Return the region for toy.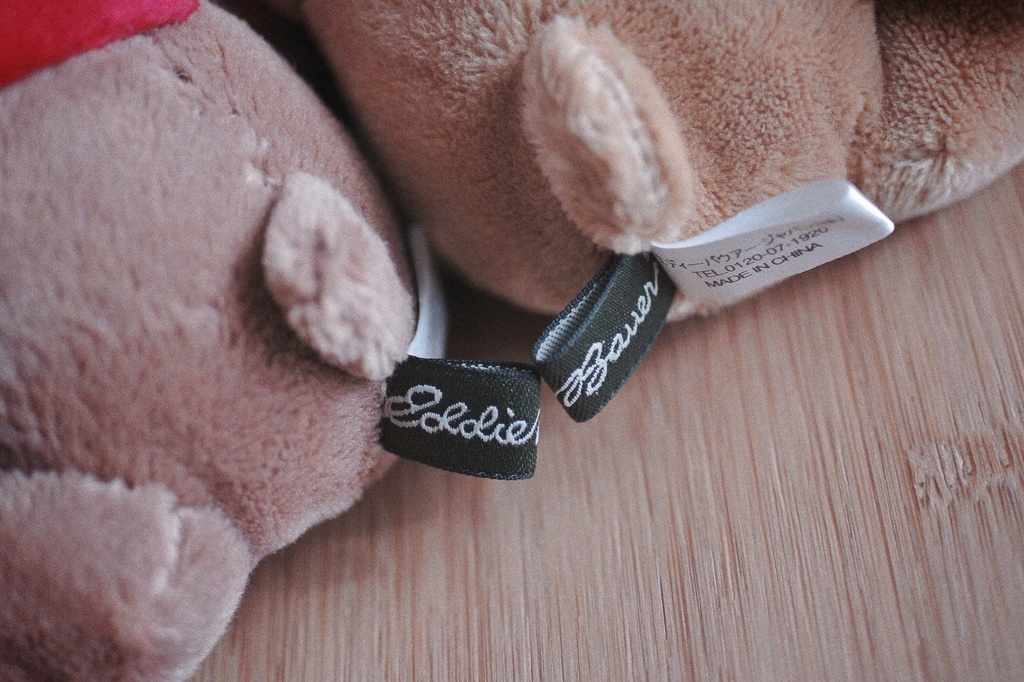
(0,0,539,681).
